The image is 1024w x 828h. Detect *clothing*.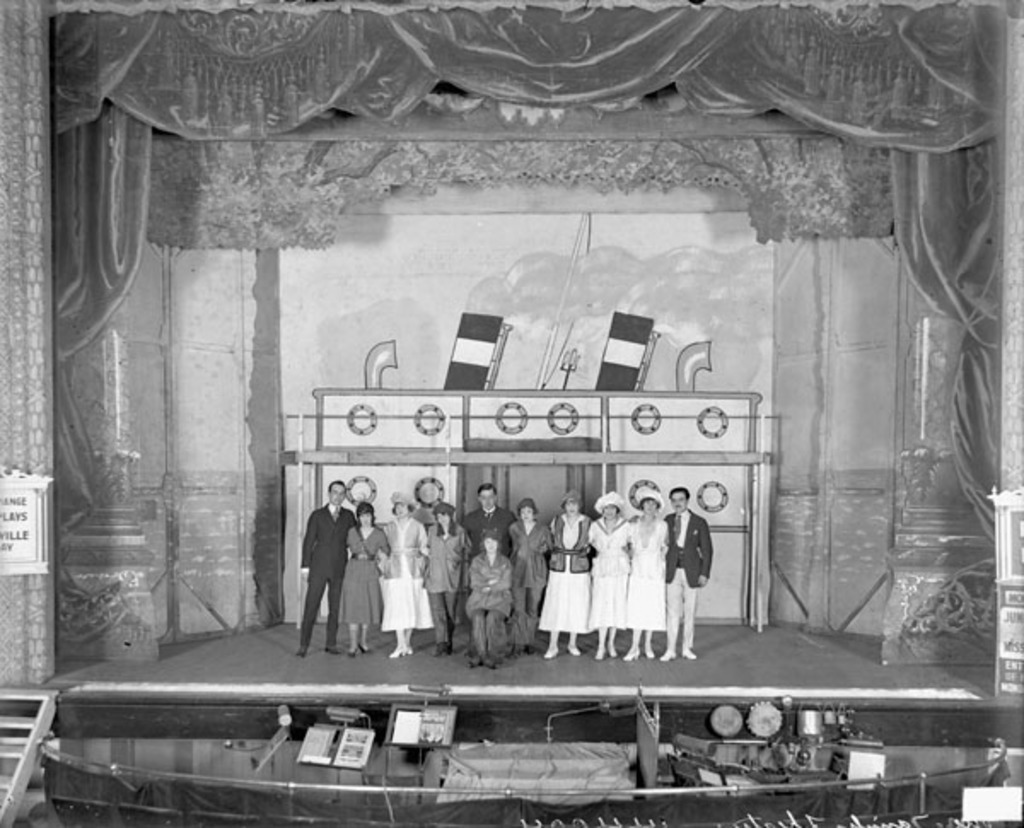
Detection: <bbox>505, 517, 550, 613</bbox>.
